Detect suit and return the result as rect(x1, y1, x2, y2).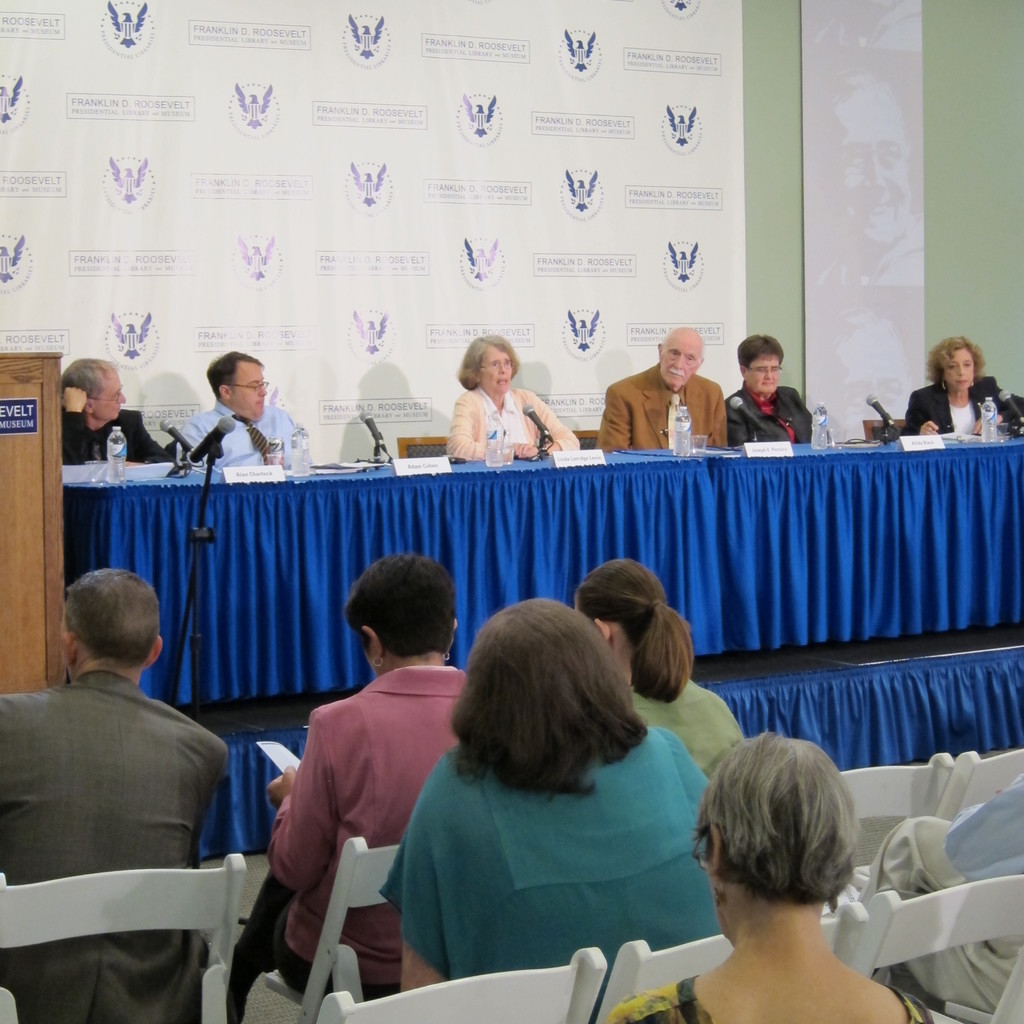
rect(0, 662, 234, 1023).
